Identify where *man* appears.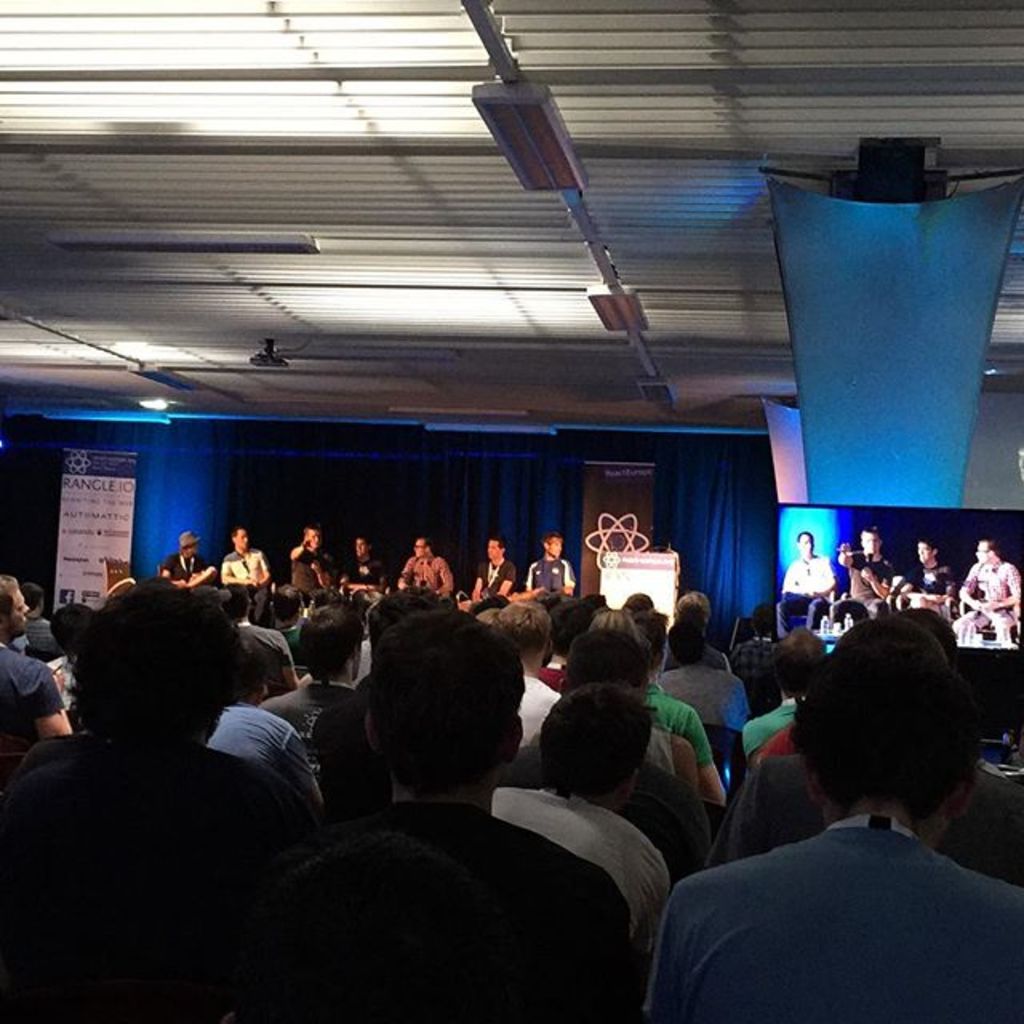
Appears at (843,523,899,614).
